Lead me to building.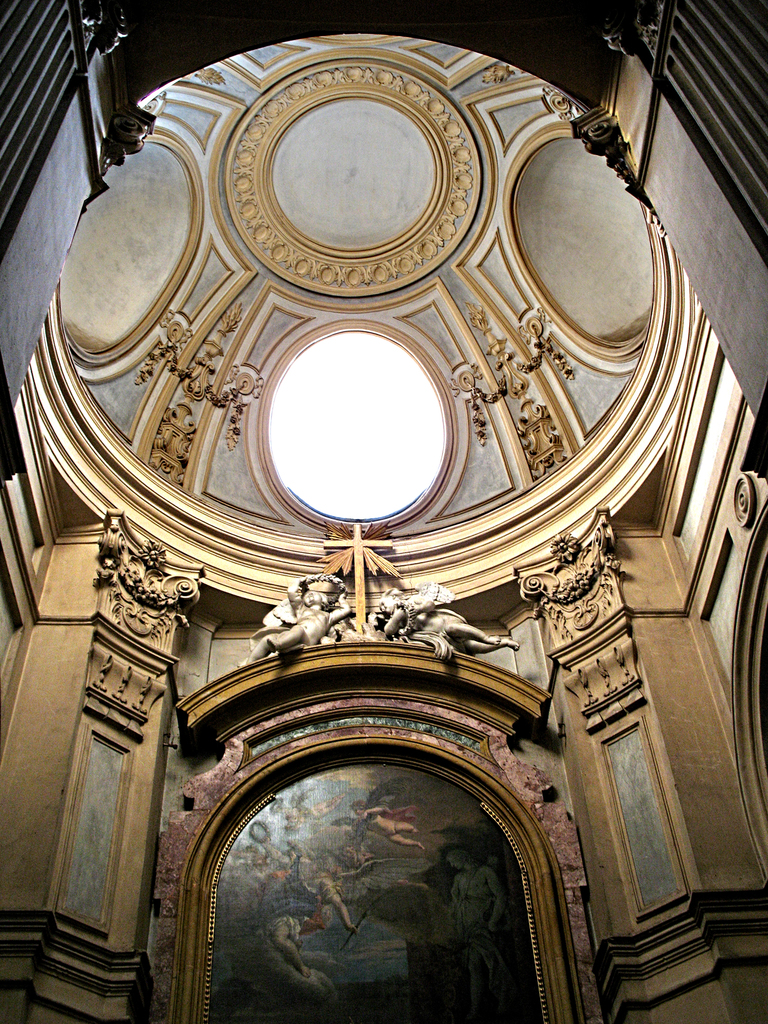
Lead to bbox(0, 0, 767, 1023).
